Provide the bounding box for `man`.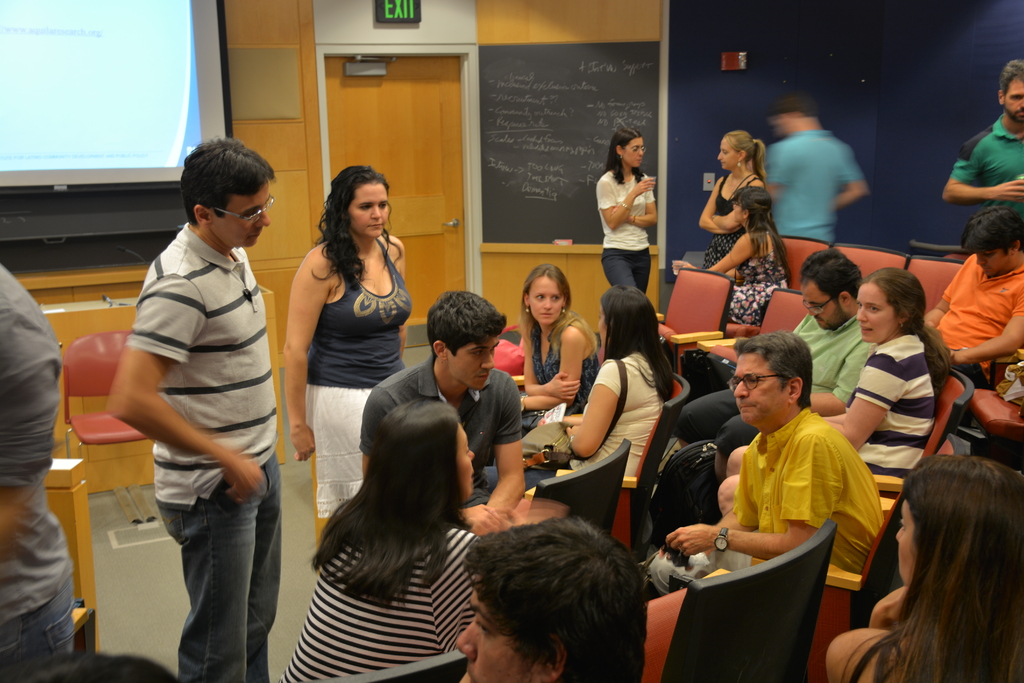
{"x1": 761, "y1": 94, "x2": 870, "y2": 242}.
